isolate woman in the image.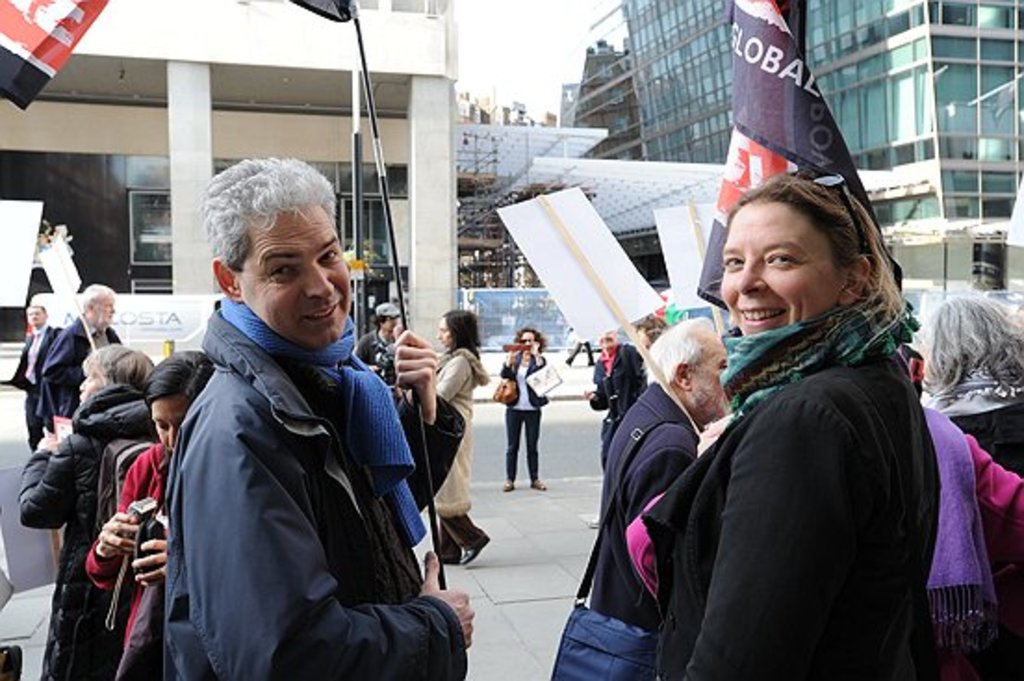
Isolated region: <bbox>653, 167, 966, 680</bbox>.
